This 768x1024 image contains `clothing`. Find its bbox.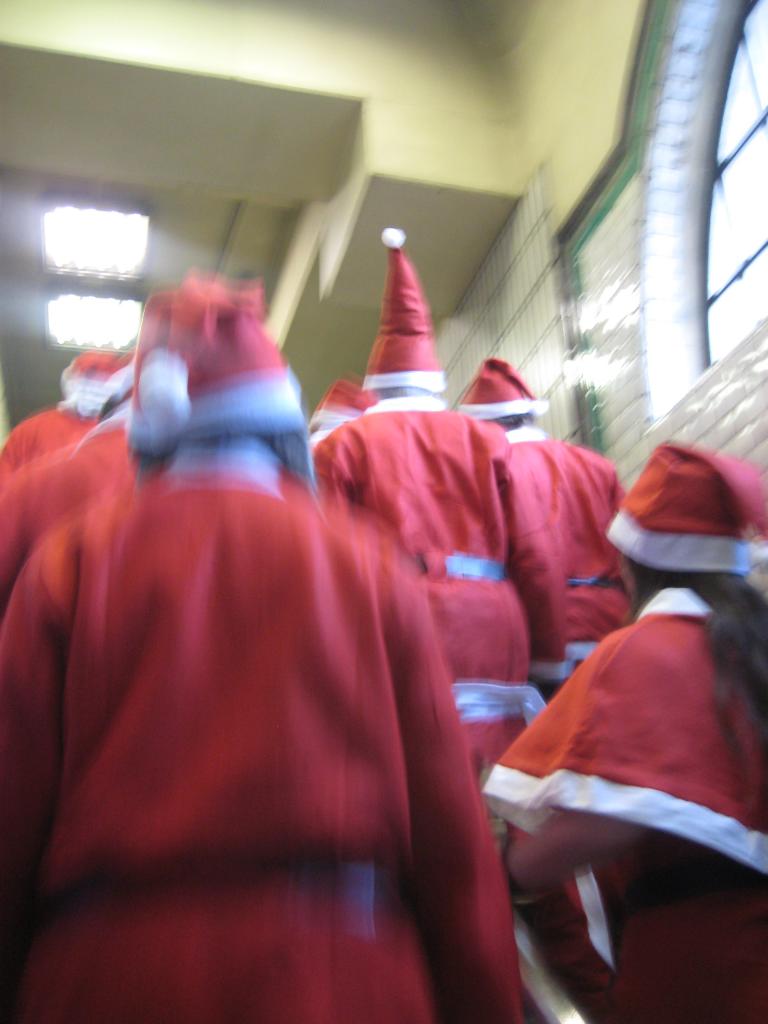
x1=0, y1=433, x2=544, y2=1023.
